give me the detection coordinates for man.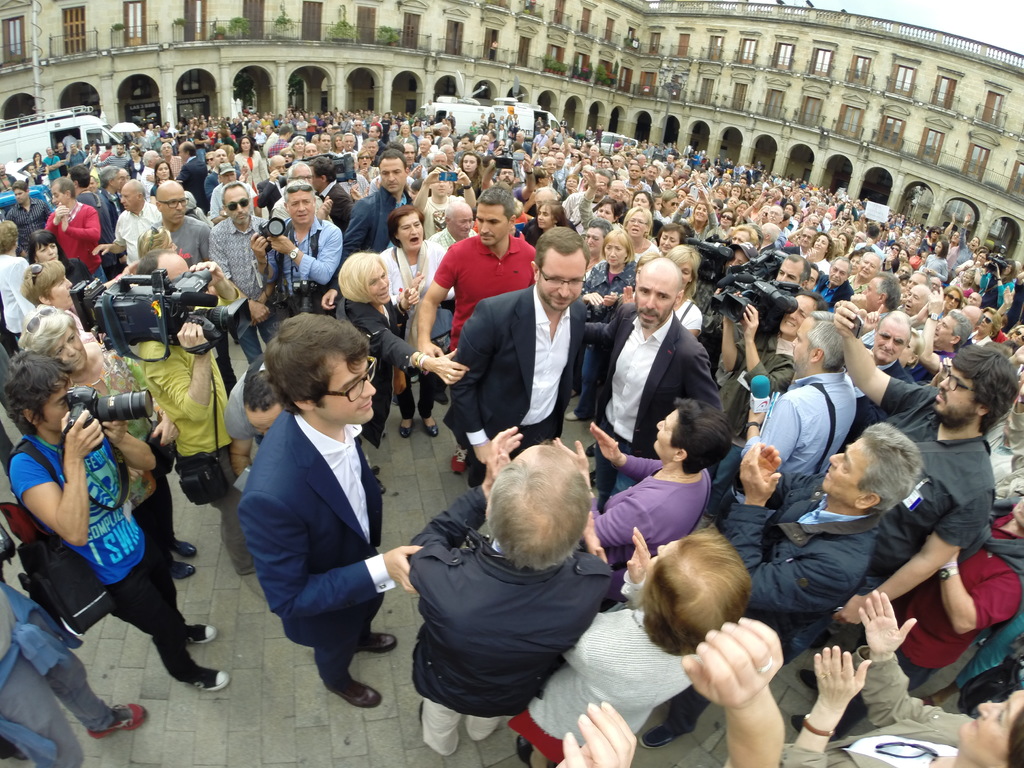
left=111, top=166, right=128, bottom=193.
